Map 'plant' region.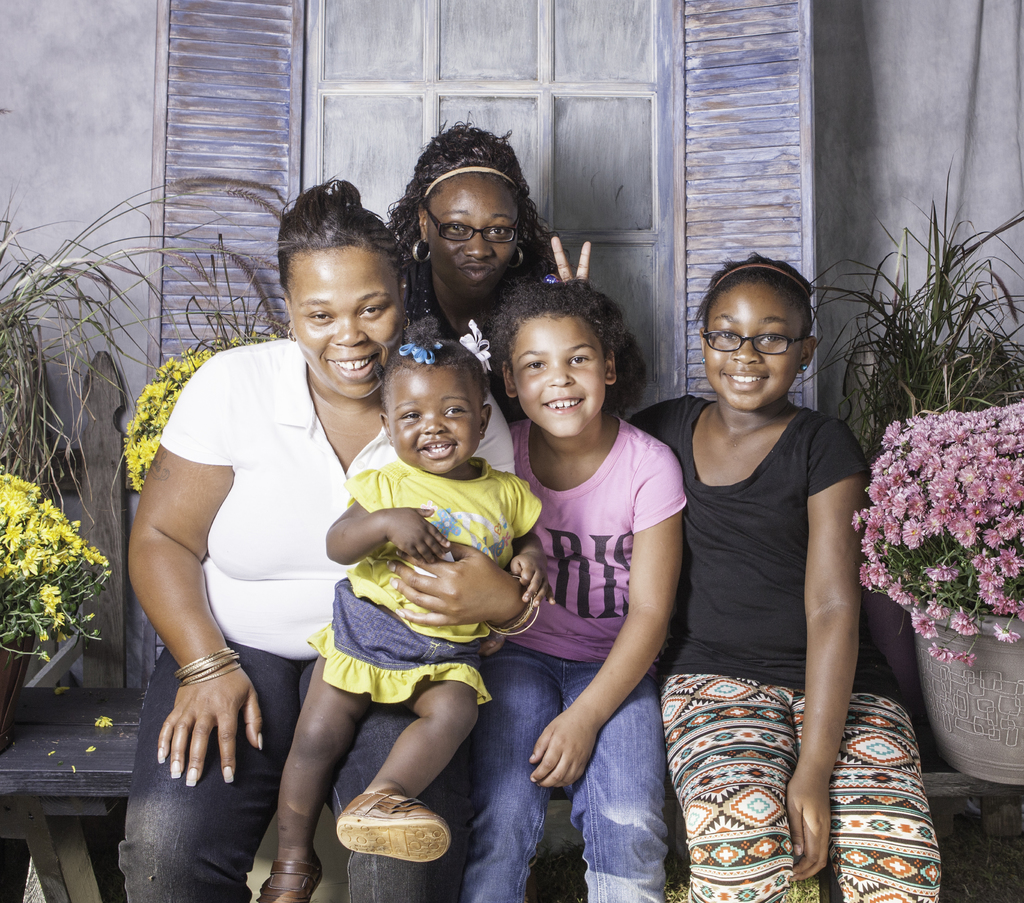
Mapped to (left=866, top=174, right=1012, bottom=439).
